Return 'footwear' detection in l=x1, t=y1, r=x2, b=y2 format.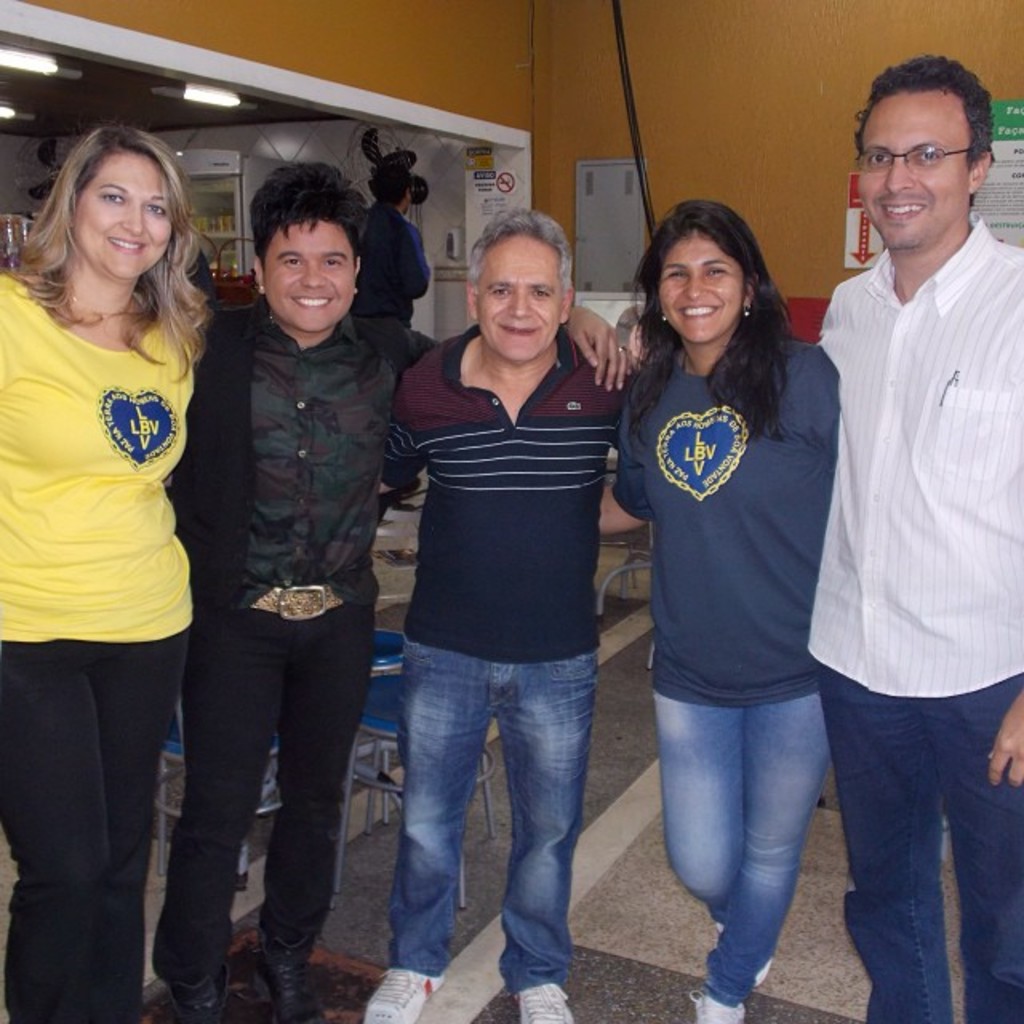
l=362, t=965, r=446, b=1022.
